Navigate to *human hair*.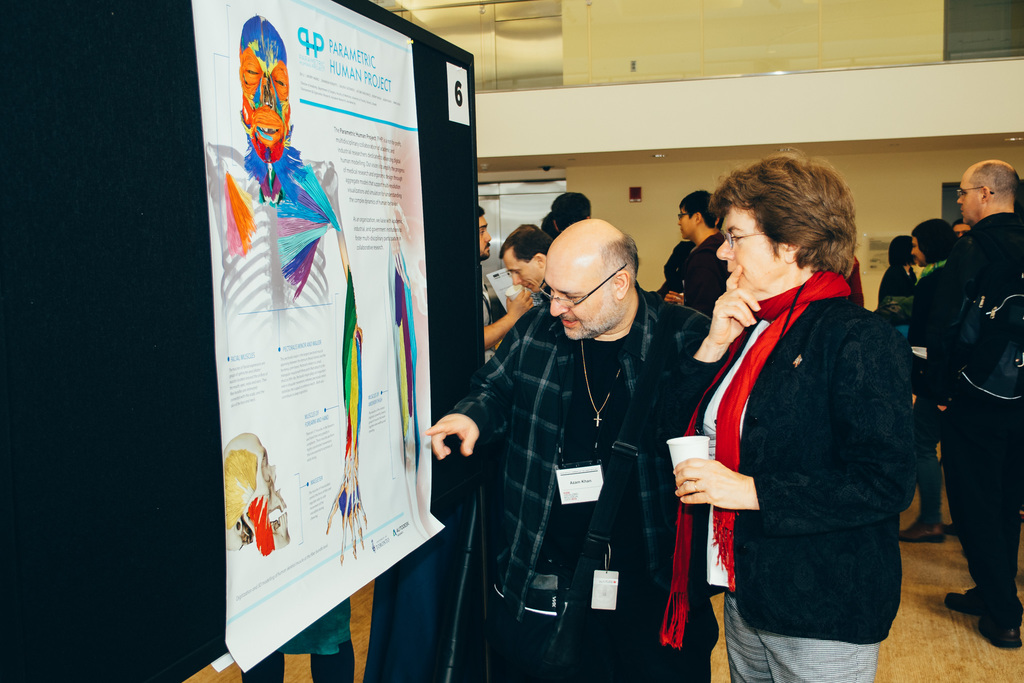
Navigation target: (602,231,640,285).
